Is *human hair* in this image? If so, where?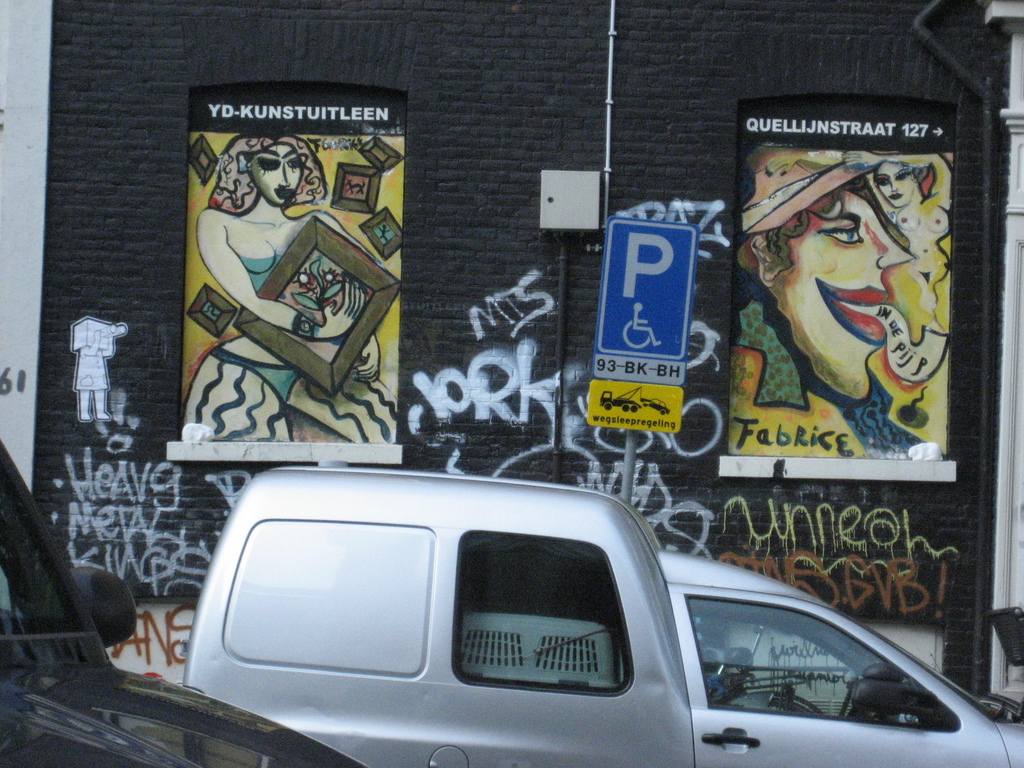
Yes, at pyautogui.locateOnScreen(738, 168, 909, 282).
